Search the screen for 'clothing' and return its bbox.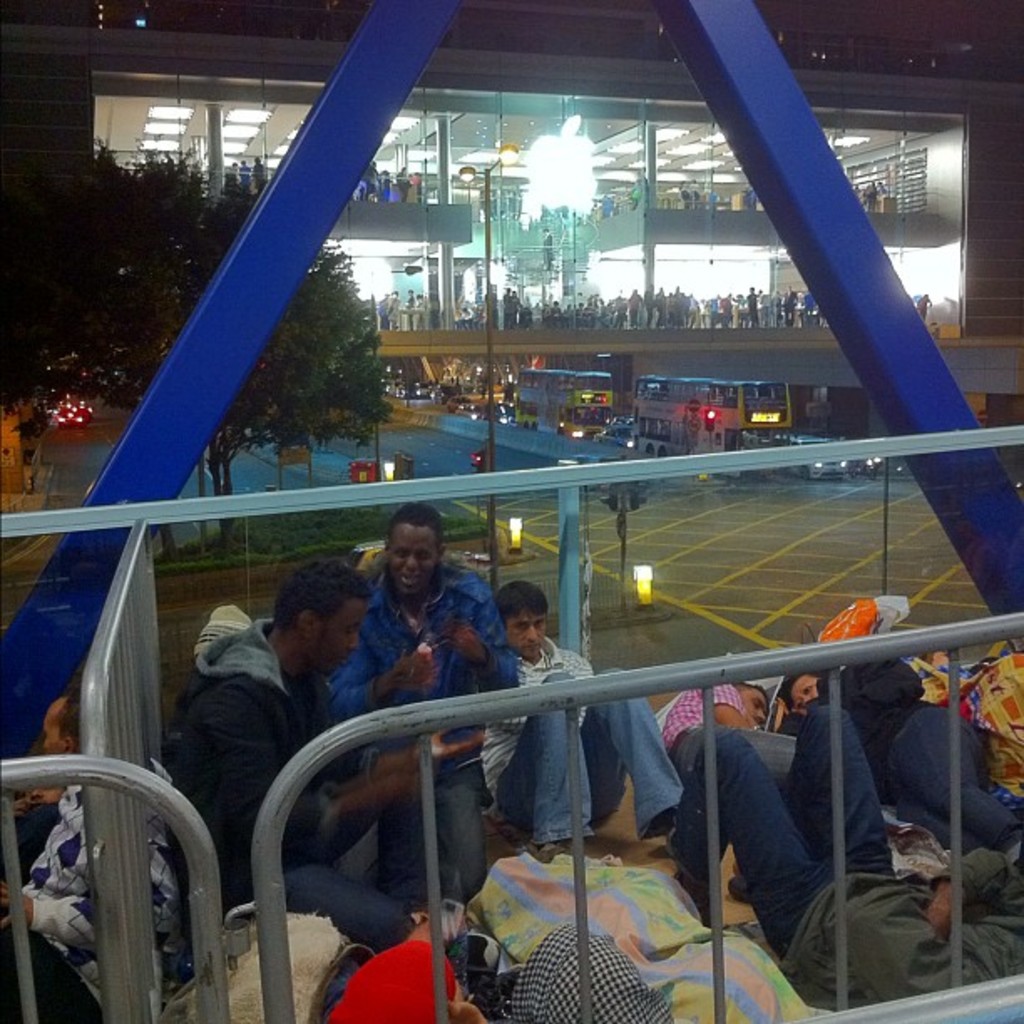
Found: (x1=256, y1=162, x2=264, y2=182).
